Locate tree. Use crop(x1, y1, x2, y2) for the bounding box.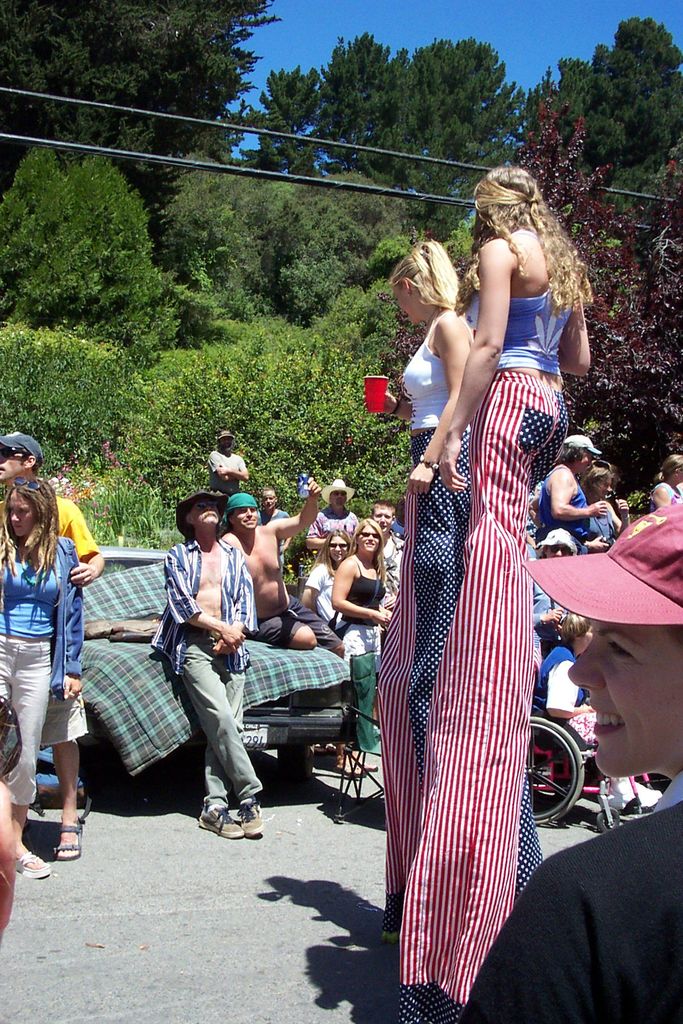
crop(0, 151, 185, 364).
